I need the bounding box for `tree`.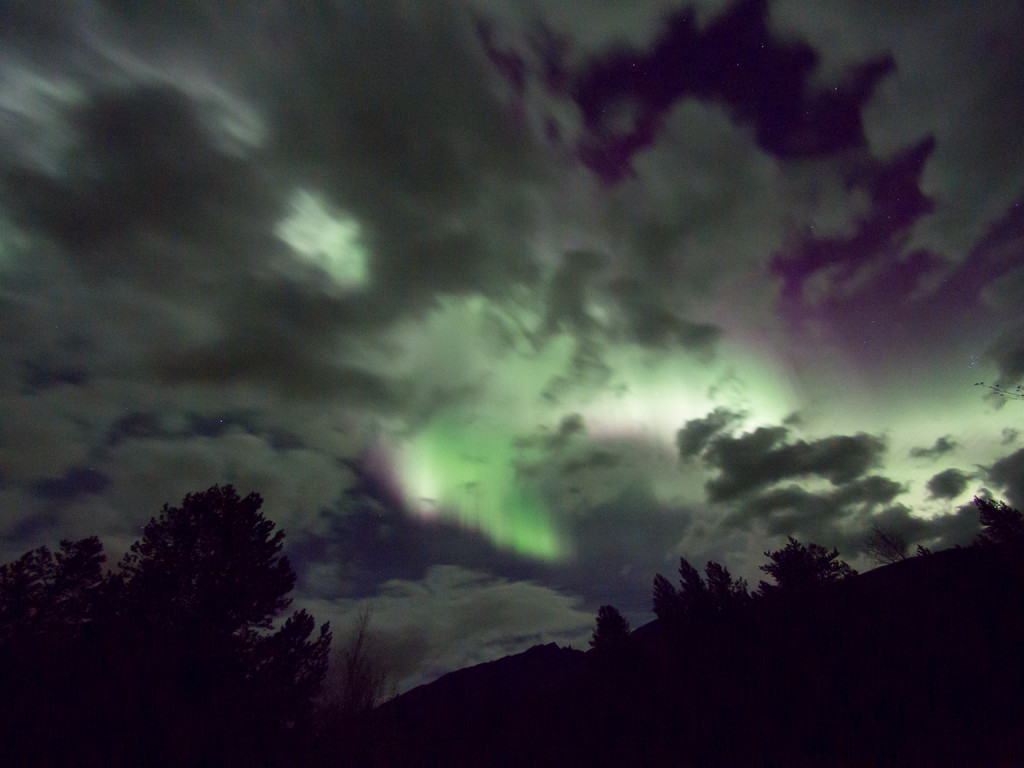
Here it is: select_region(592, 600, 627, 656).
